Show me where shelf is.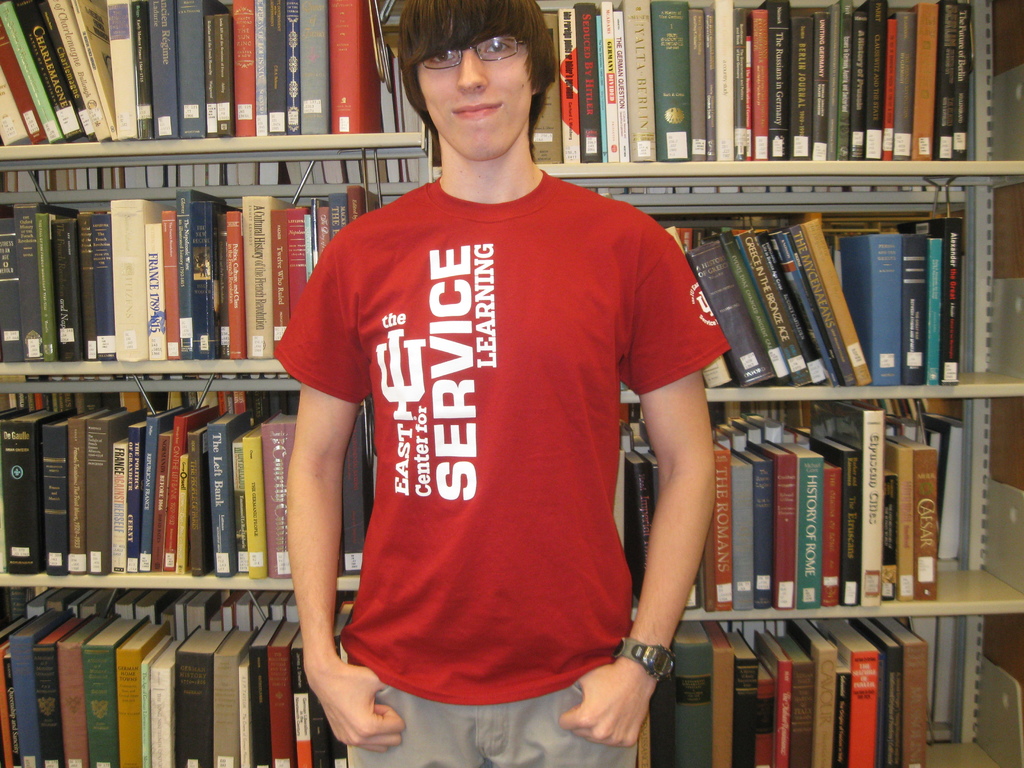
shelf is at region(0, 0, 1023, 767).
